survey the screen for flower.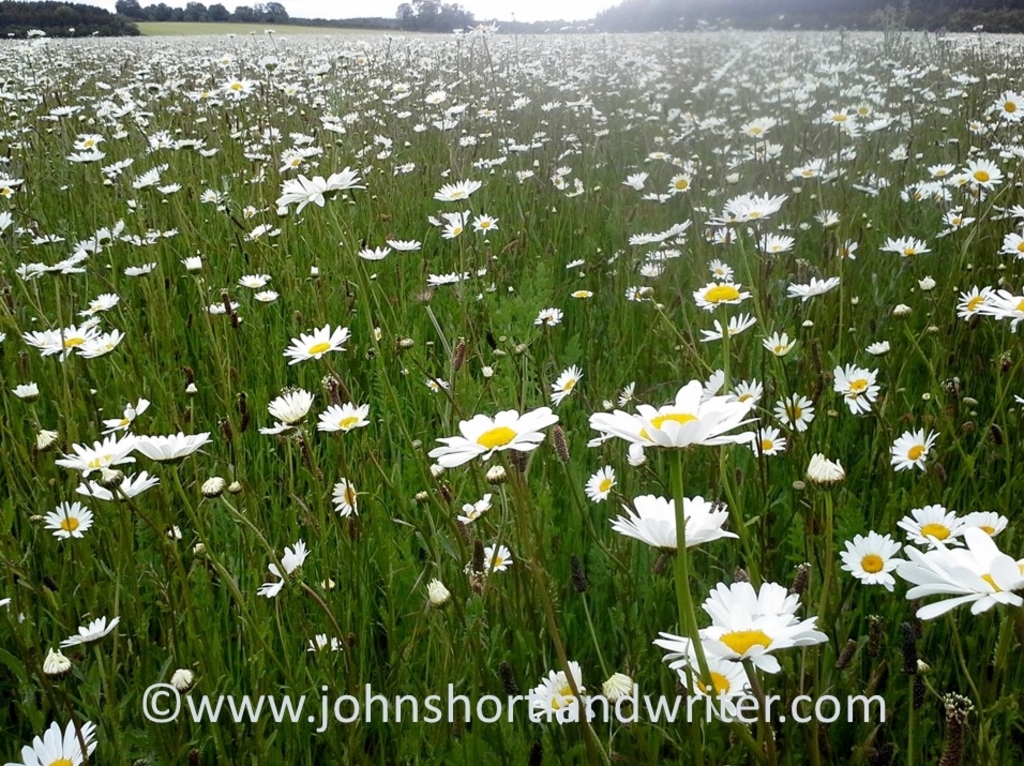
Survey found: <region>812, 207, 840, 229</region>.
